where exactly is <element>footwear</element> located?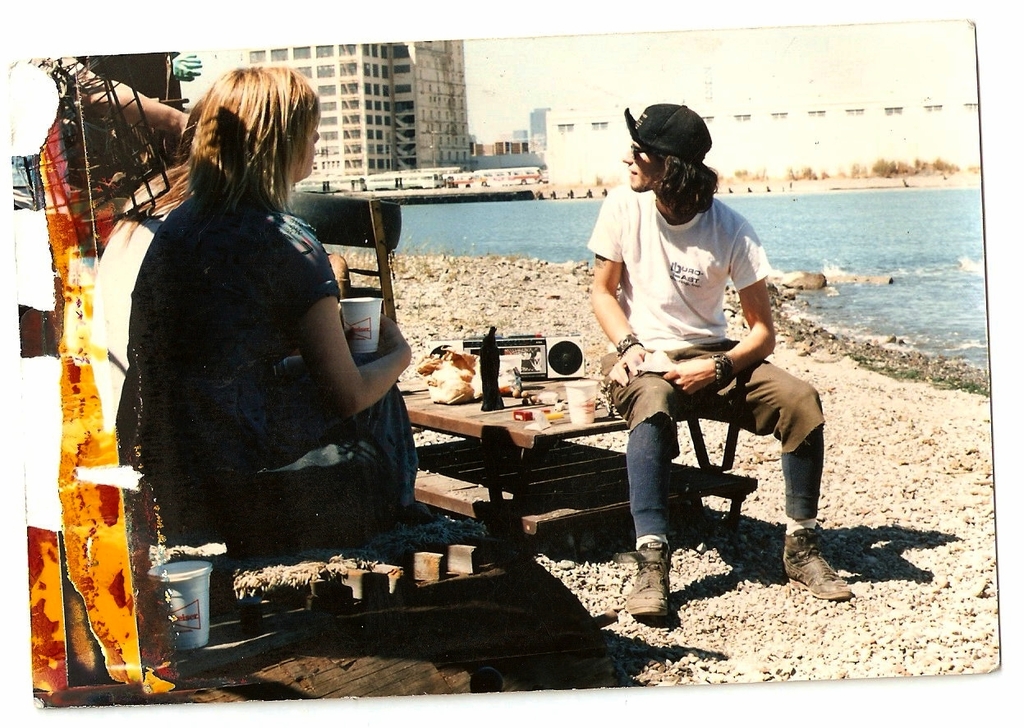
Its bounding box is BBox(784, 528, 848, 619).
